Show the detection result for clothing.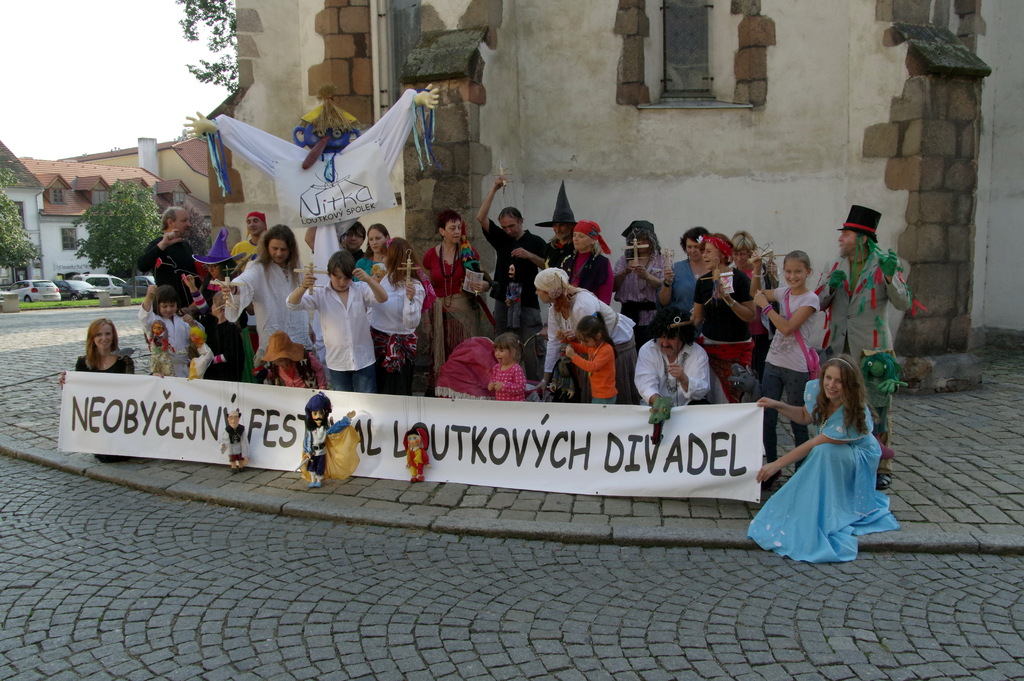
(x1=814, y1=245, x2=912, y2=488).
